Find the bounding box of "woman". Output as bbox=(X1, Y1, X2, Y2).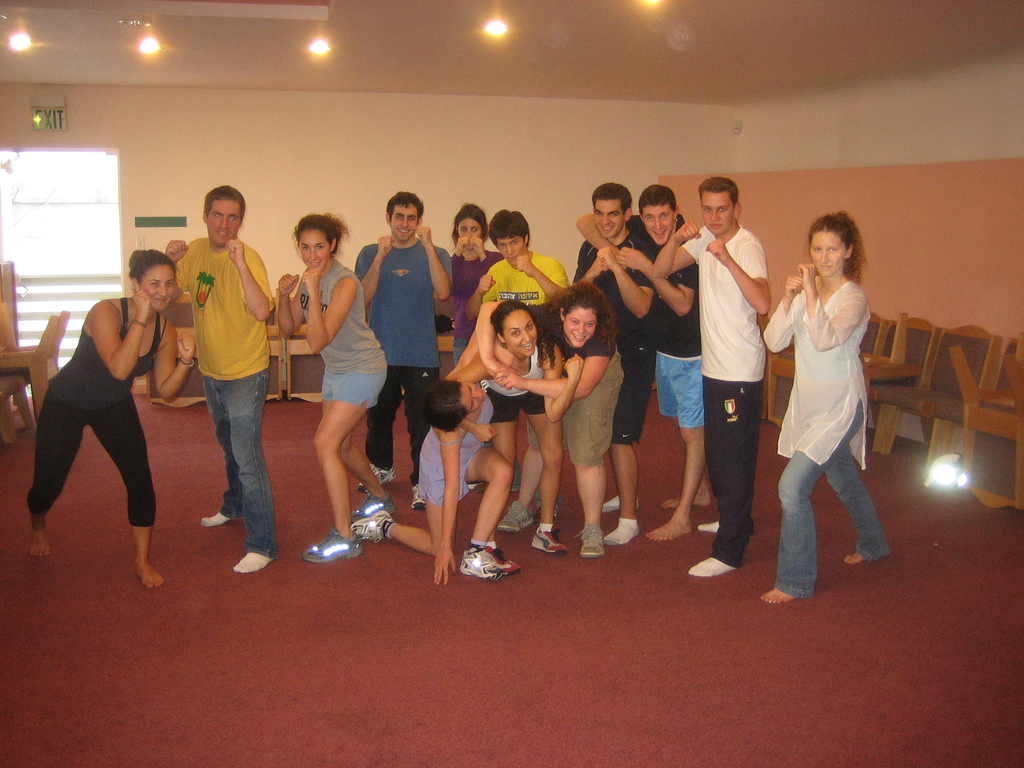
bbox=(432, 297, 586, 556).
